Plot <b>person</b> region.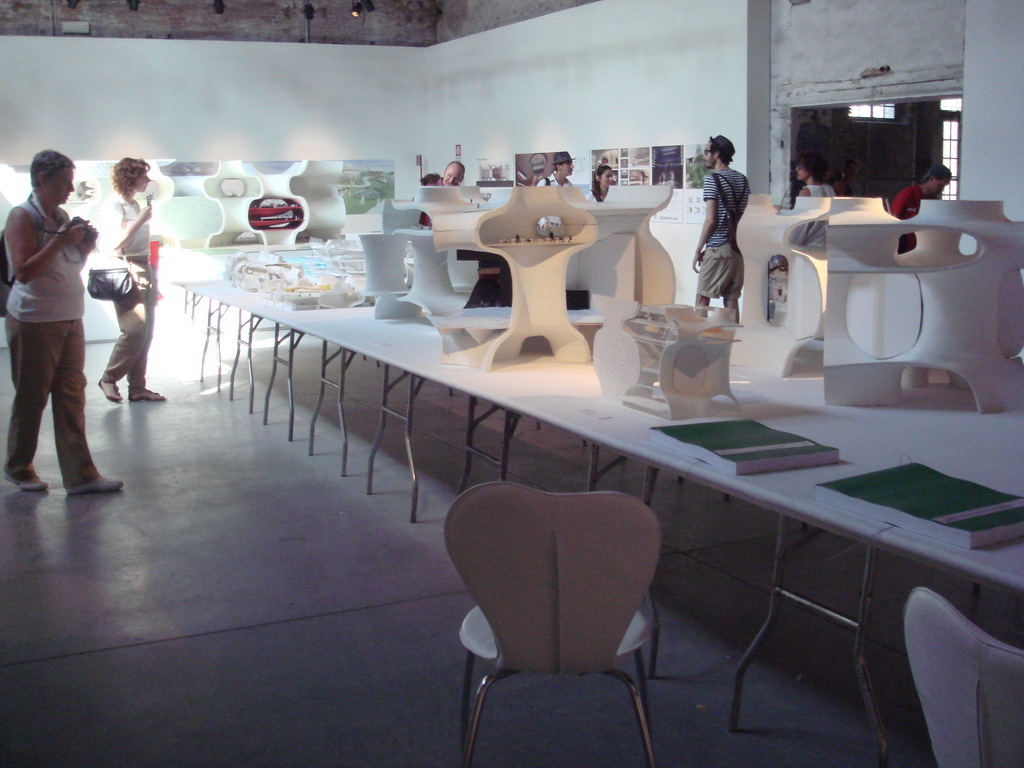
Plotted at x1=585, y1=161, x2=615, y2=202.
